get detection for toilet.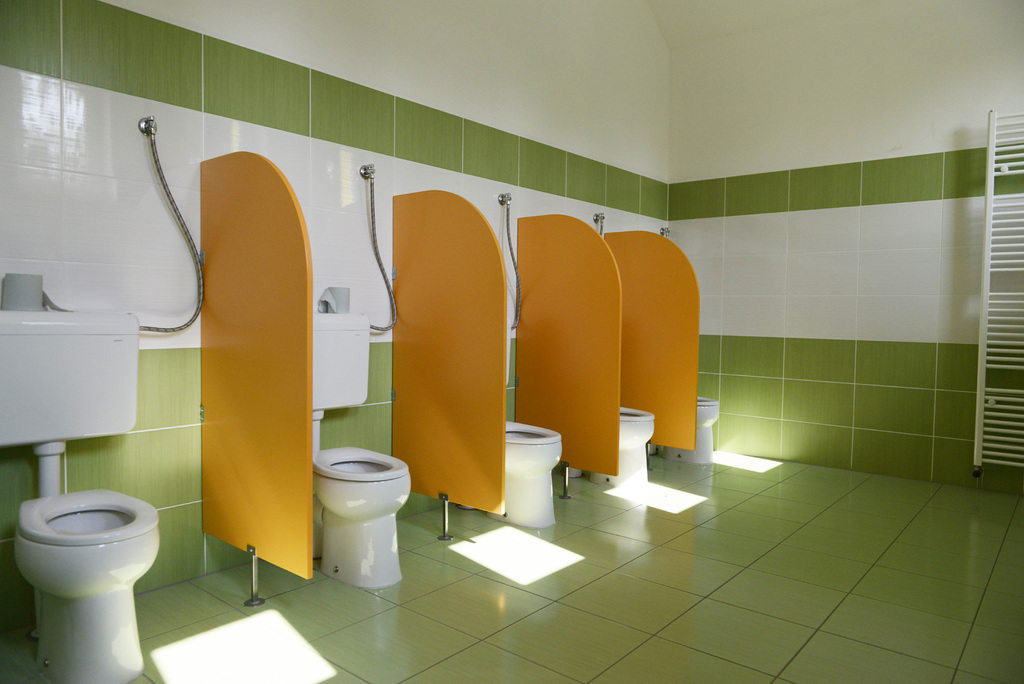
Detection: (488,418,560,523).
